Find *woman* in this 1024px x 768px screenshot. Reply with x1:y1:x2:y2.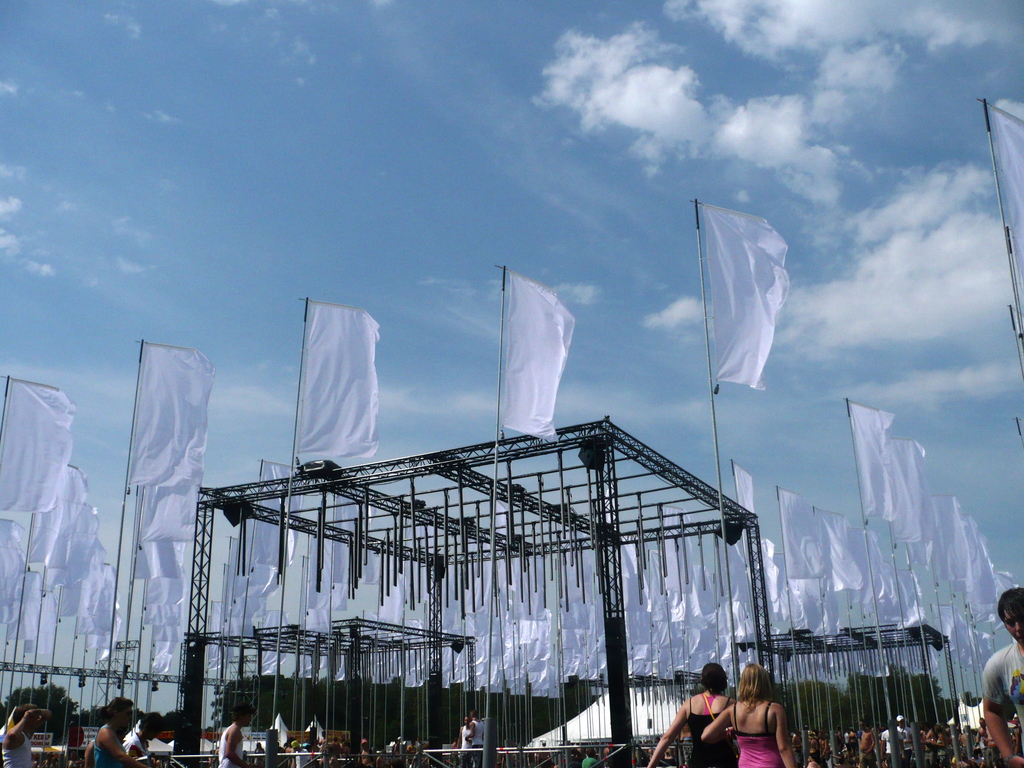
643:659:741:767.
